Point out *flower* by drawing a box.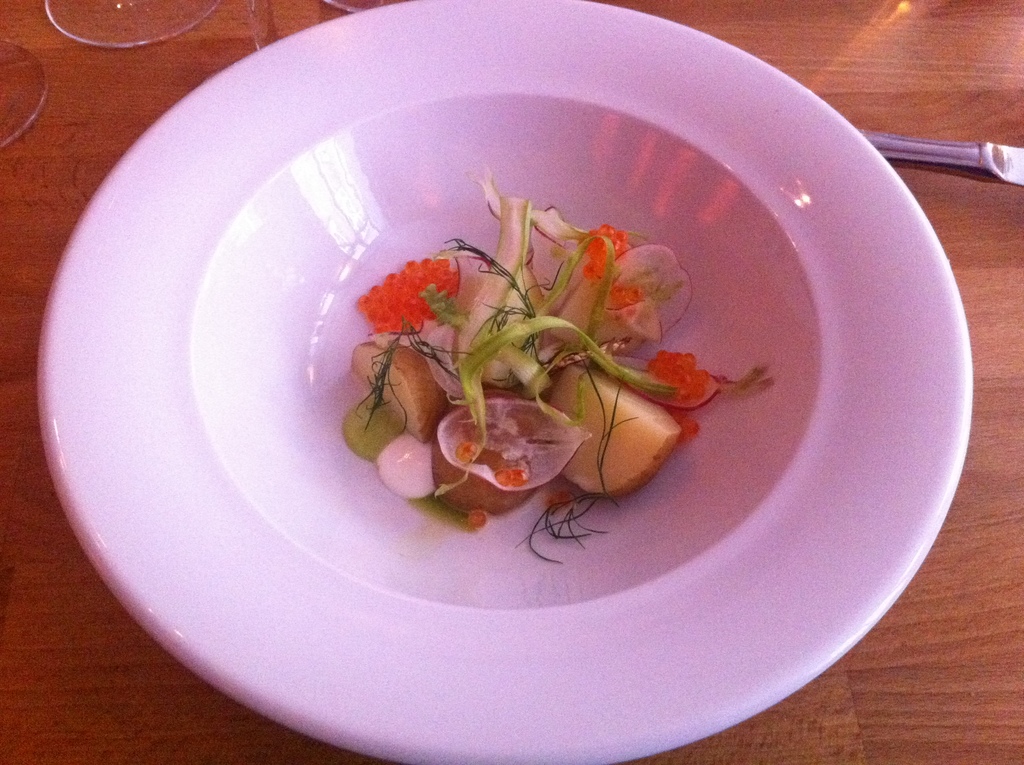
{"left": 643, "top": 347, "right": 781, "bottom": 448}.
